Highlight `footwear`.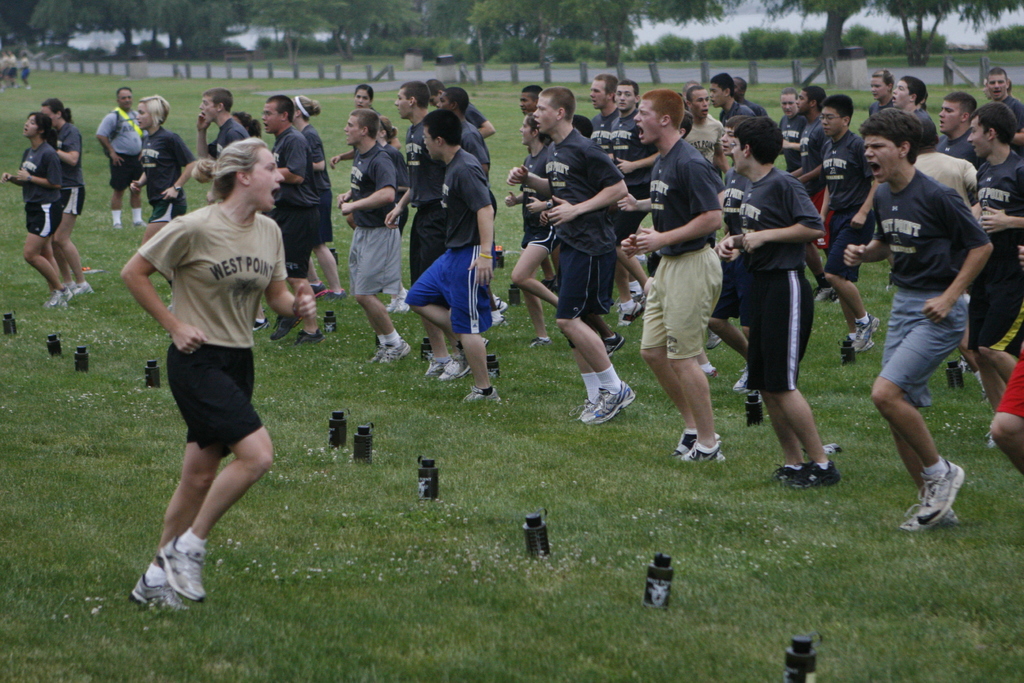
Highlighted region: rect(46, 288, 74, 313).
